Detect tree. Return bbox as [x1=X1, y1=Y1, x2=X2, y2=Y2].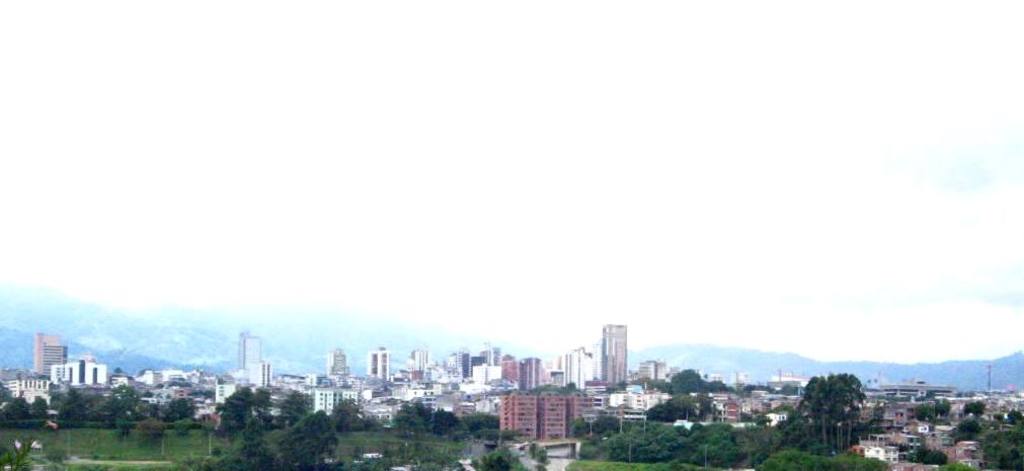
[x1=218, y1=379, x2=274, y2=438].
